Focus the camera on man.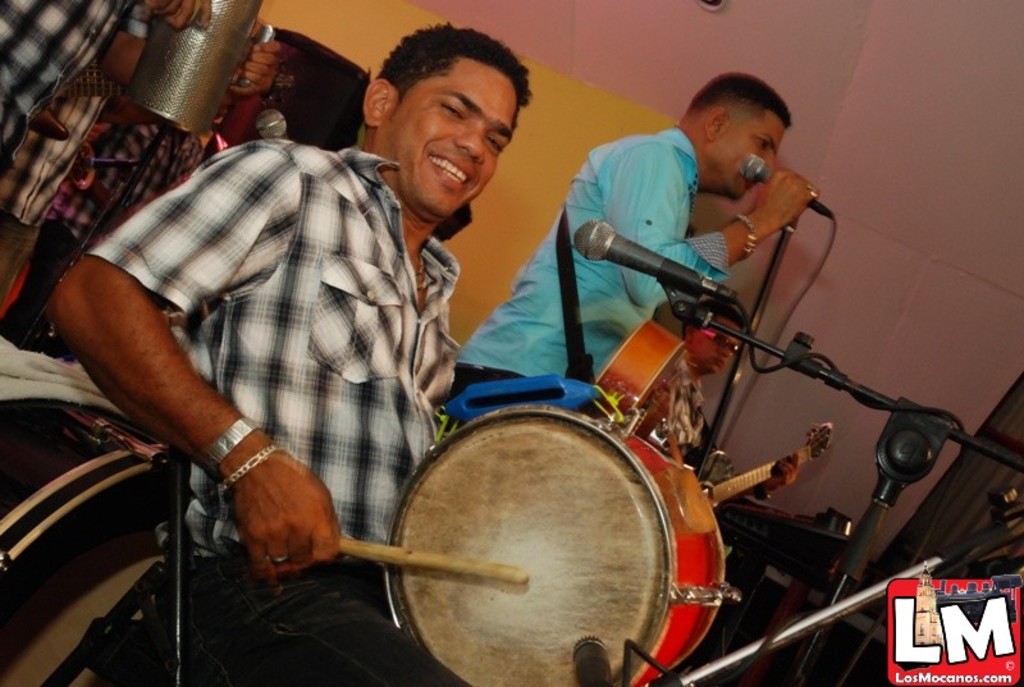
Focus region: rect(449, 65, 804, 477).
